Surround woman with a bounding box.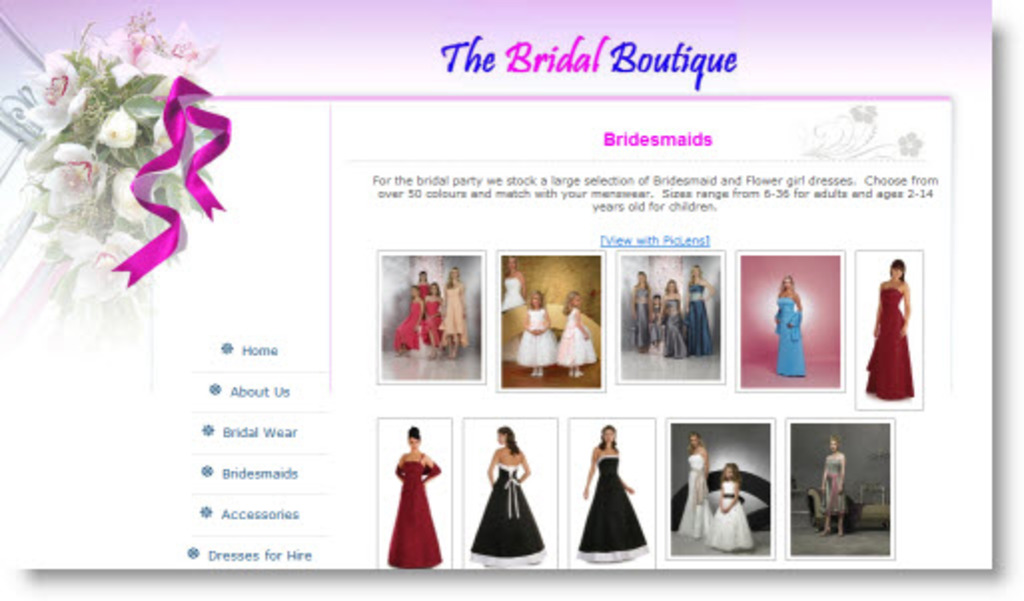
[left=395, top=284, right=427, bottom=353].
